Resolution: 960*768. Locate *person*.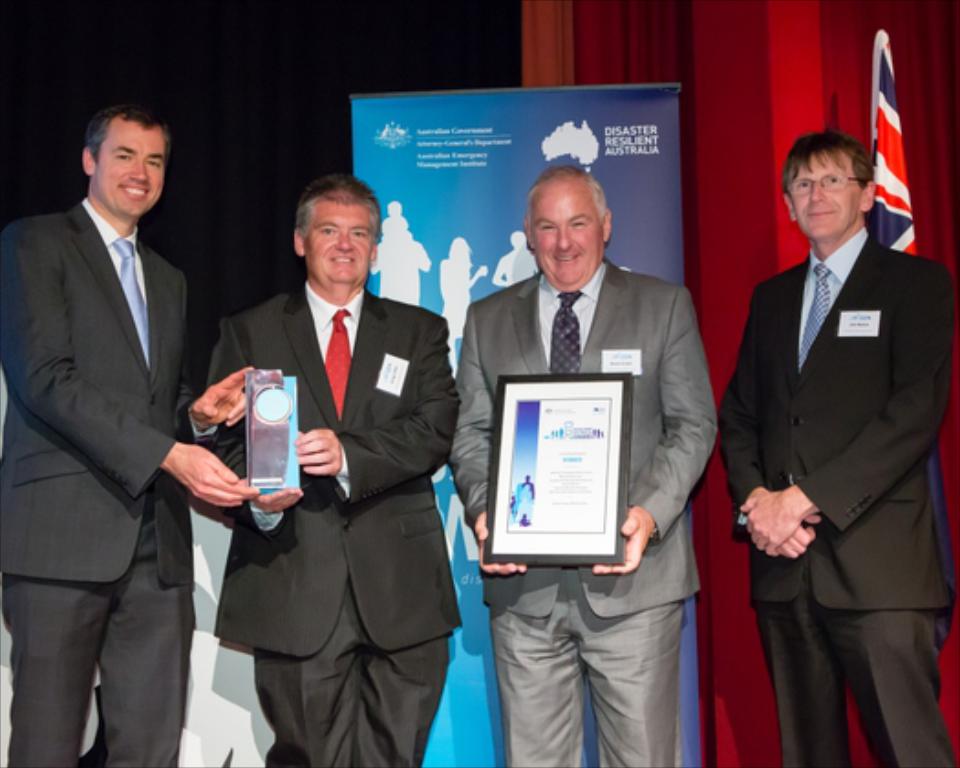
Rect(452, 165, 717, 766).
